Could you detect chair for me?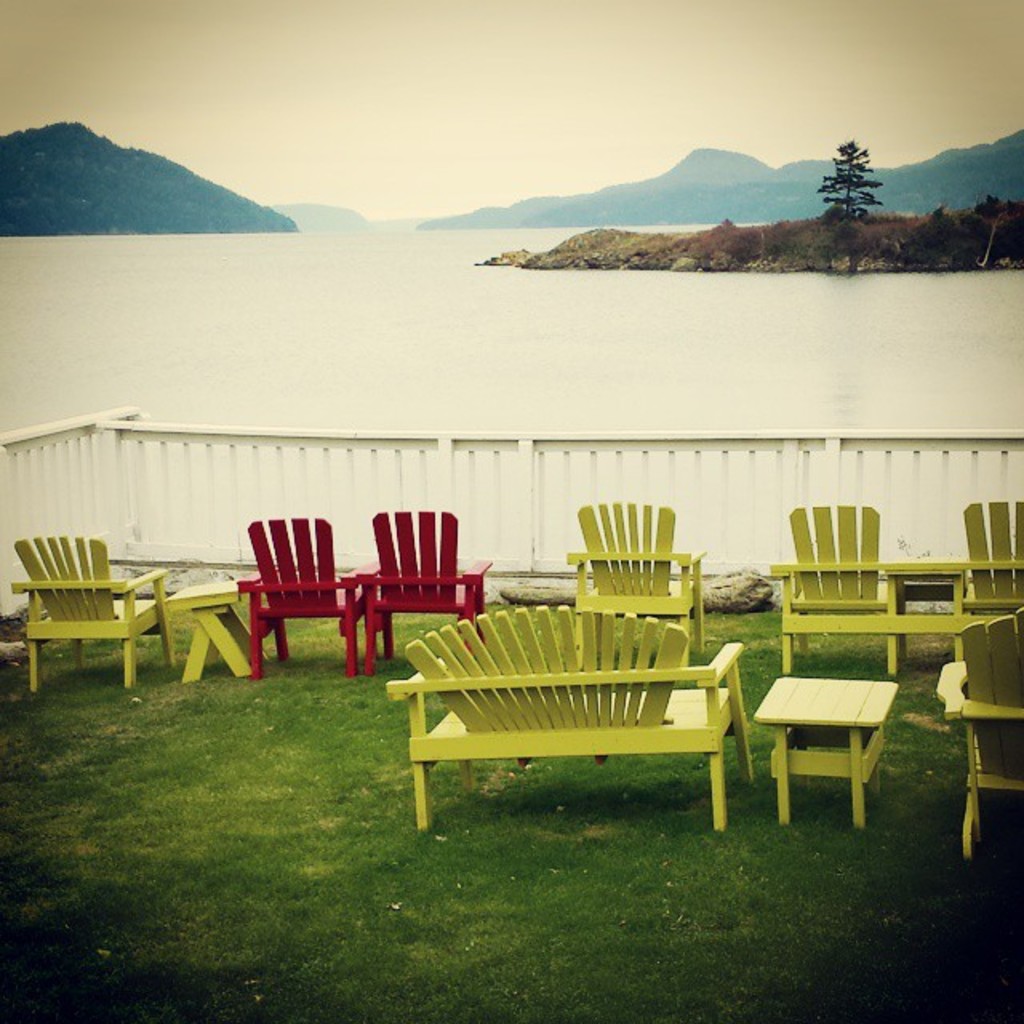
Detection result: BBox(219, 530, 379, 698).
